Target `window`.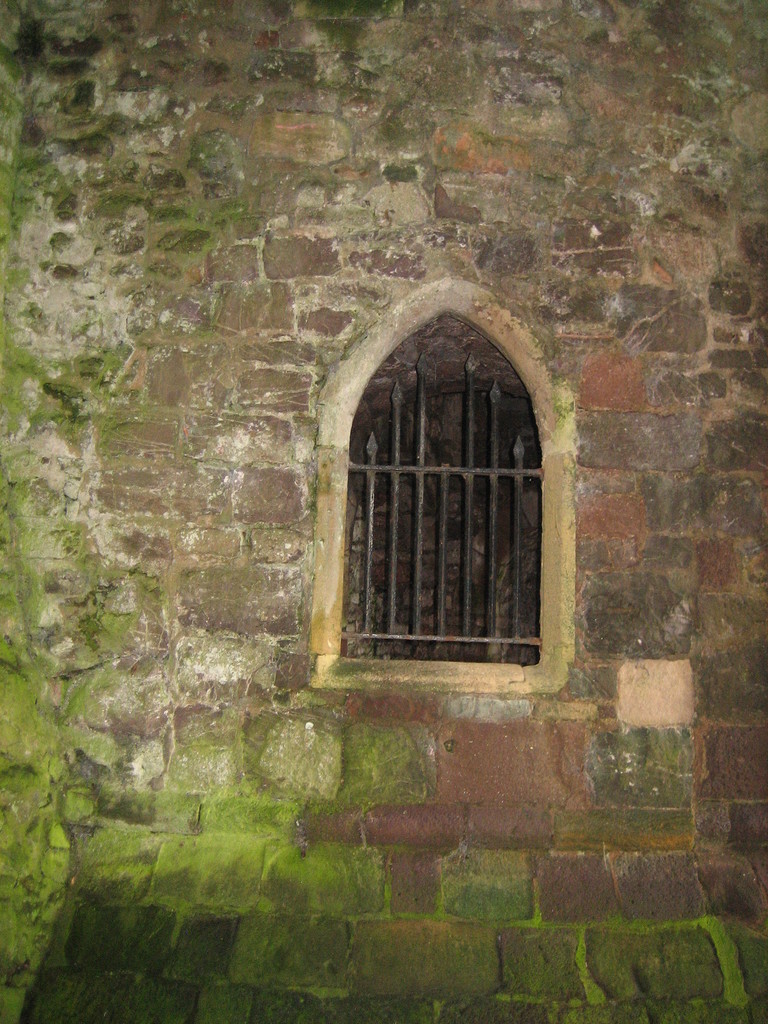
Target region: <box>336,294,556,676</box>.
